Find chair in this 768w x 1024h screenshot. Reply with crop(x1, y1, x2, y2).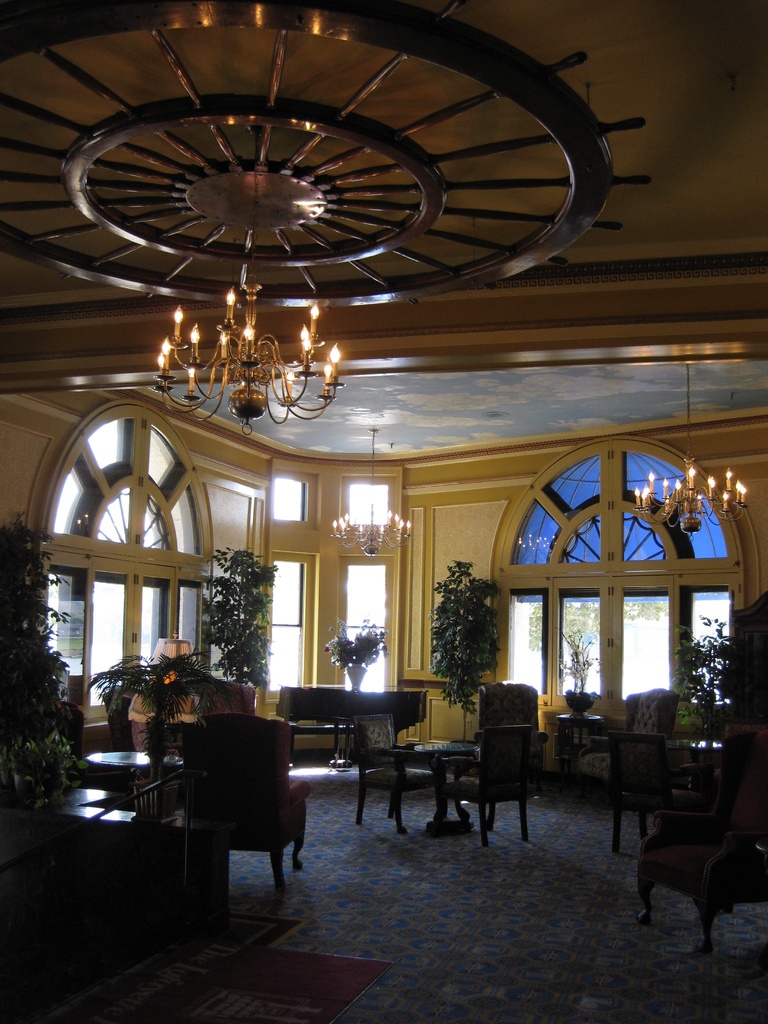
crop(343, 714, 462, 838).
